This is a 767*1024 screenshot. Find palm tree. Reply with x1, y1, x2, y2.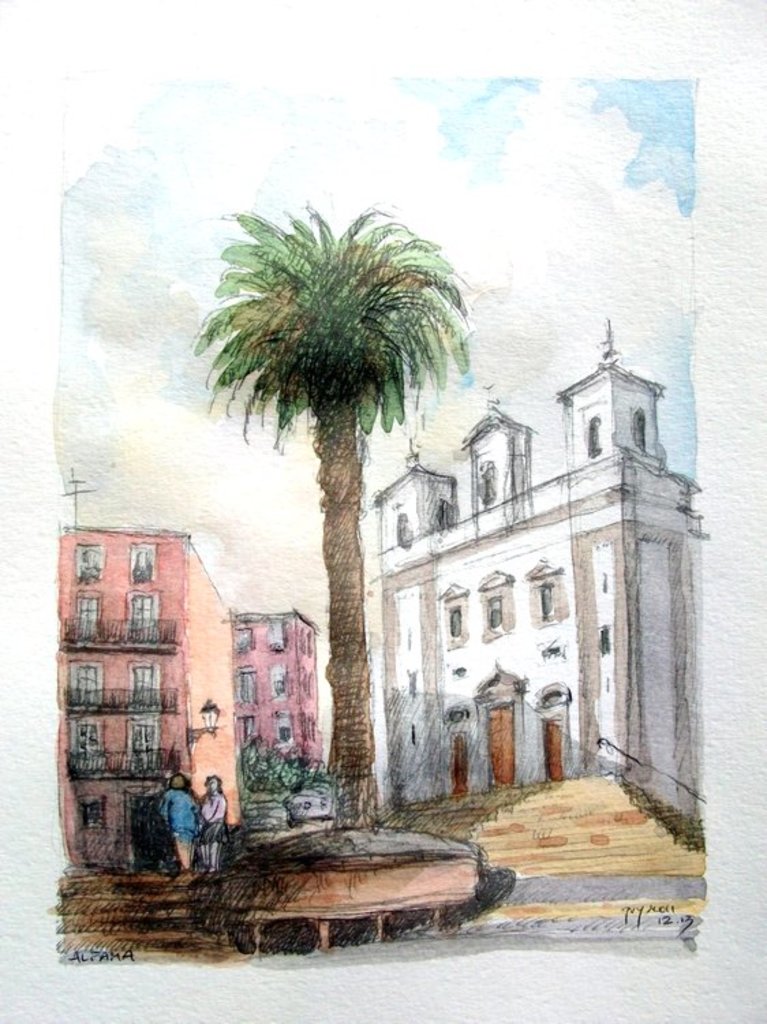
224, 172, 442, 862.
